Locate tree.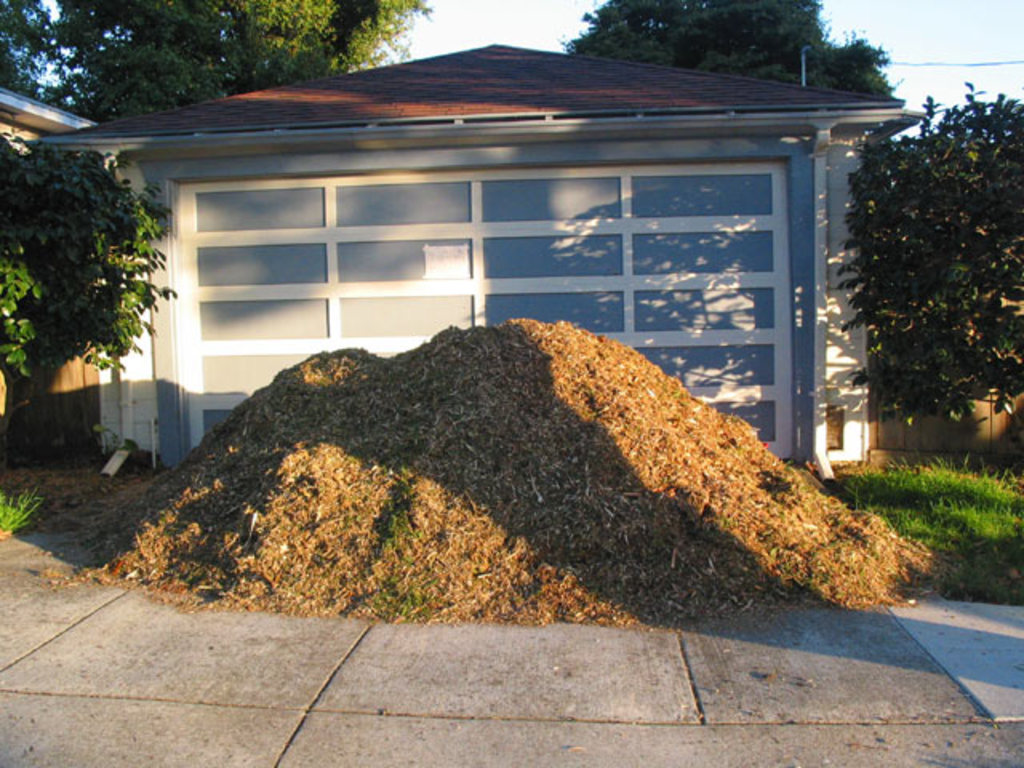
Bounding box: left=0, top=0, right=450, bottom=126.
